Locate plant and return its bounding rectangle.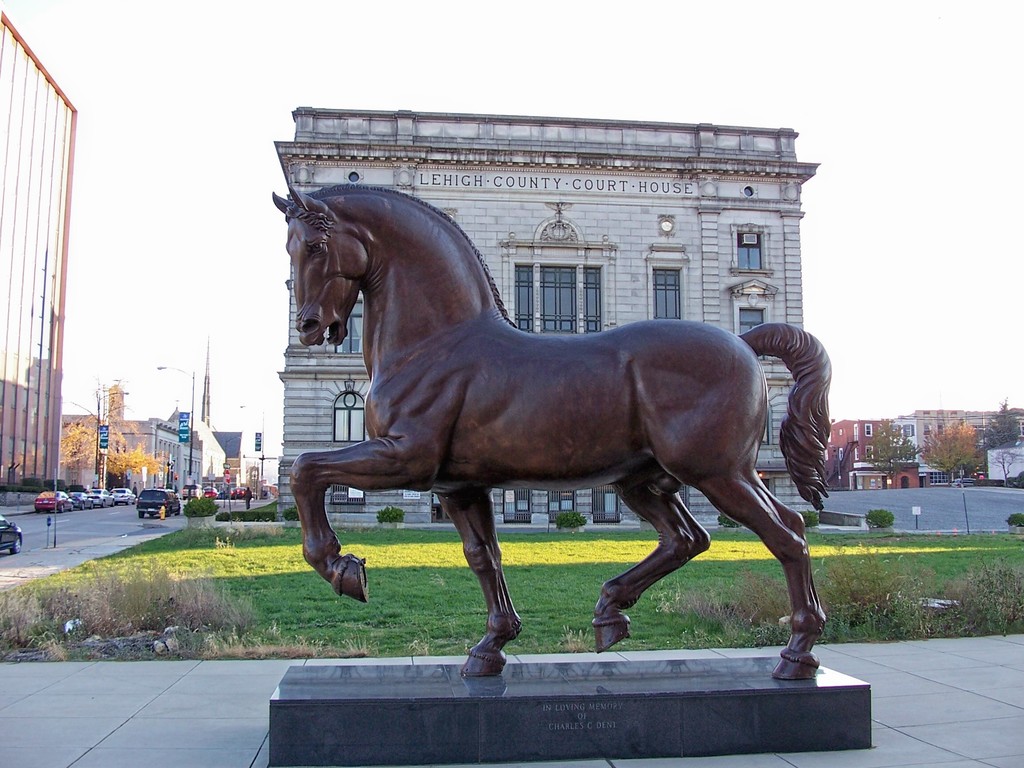
crop(796, 508, 818, 528).
